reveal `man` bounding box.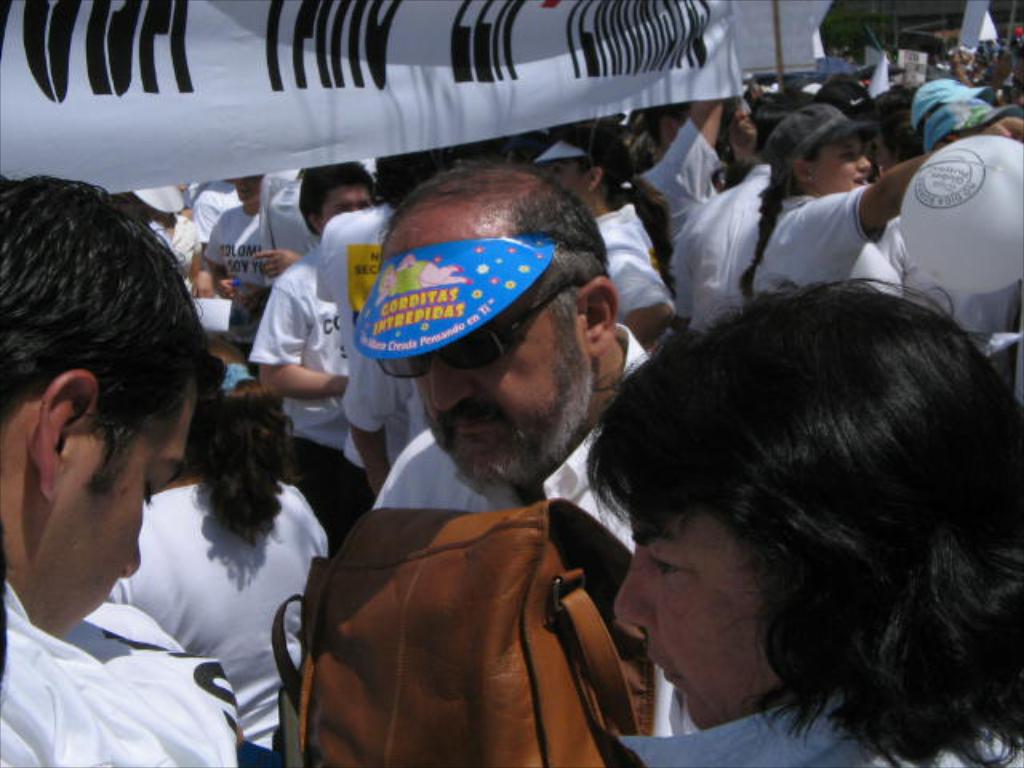
Revealed: {"x1": 0, "y1": 173, "x2": 237, "y2": 766}.
